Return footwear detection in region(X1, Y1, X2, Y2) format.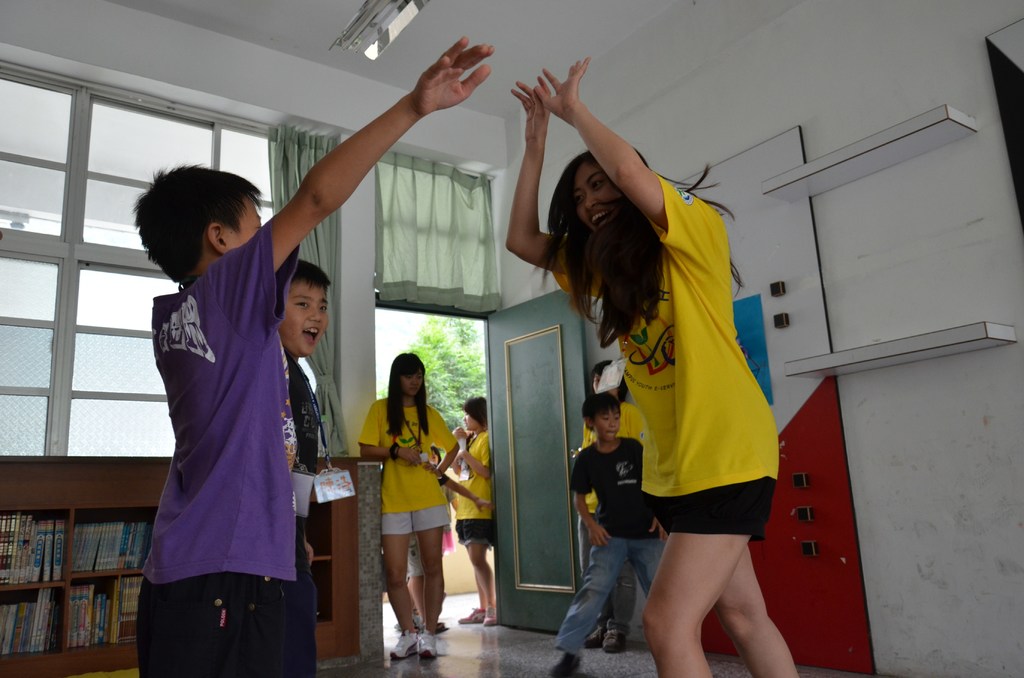
region(550, 651, 582, 677).
